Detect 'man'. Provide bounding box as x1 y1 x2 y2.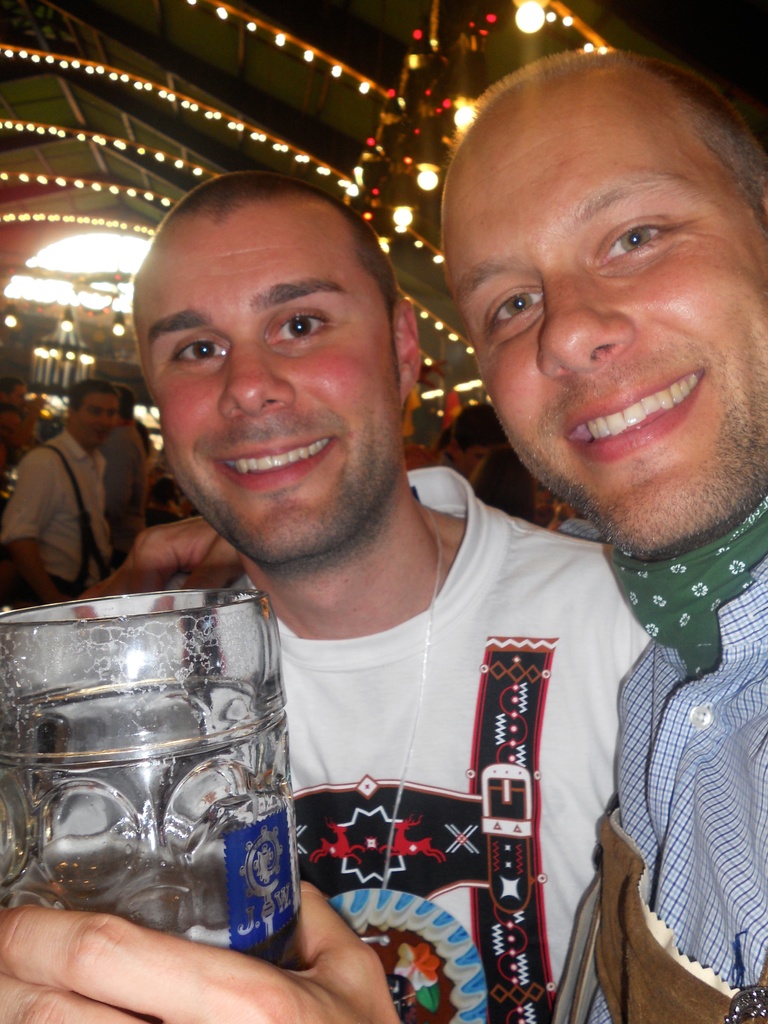
1 383 120 600.
